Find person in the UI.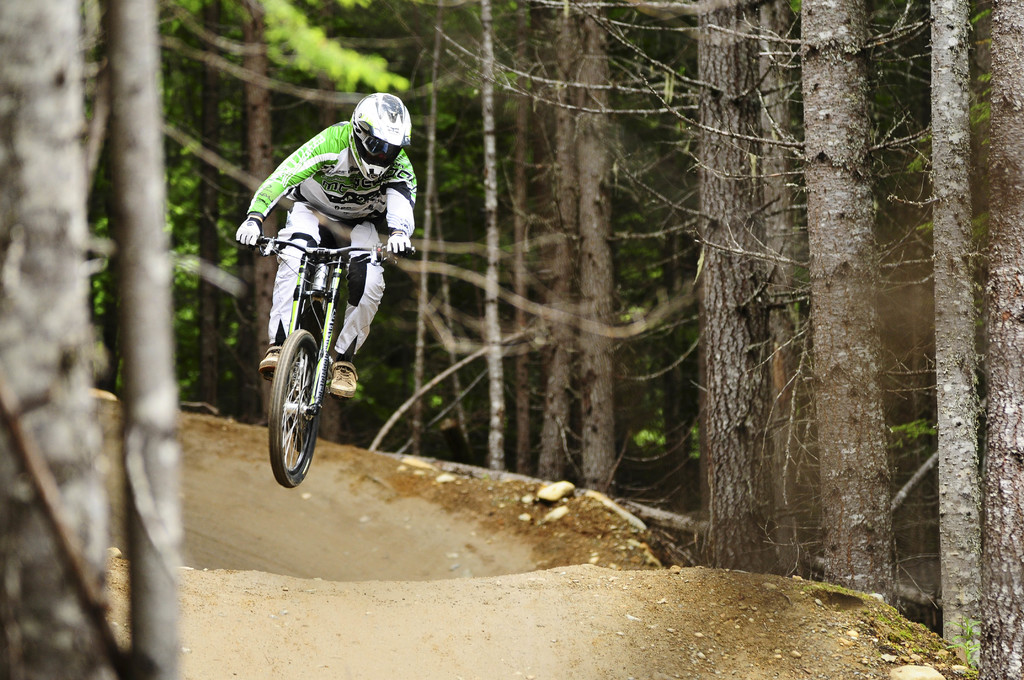
UI element at (244, 86, 413, 496).
